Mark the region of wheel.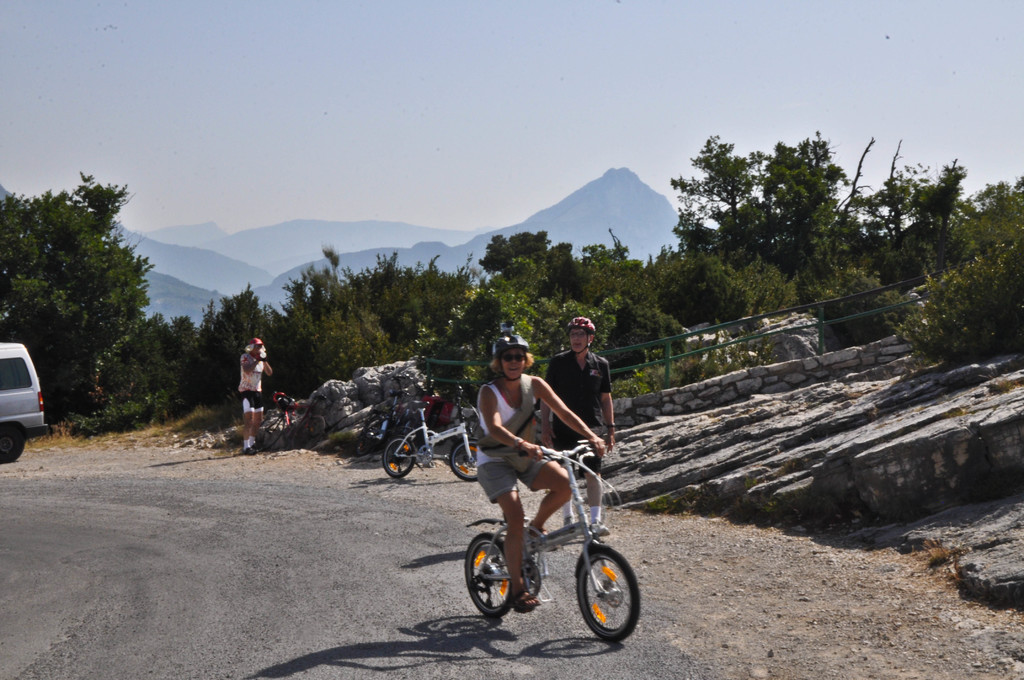
Region: [x1=461, y1=533, x2=511, y2=621].
